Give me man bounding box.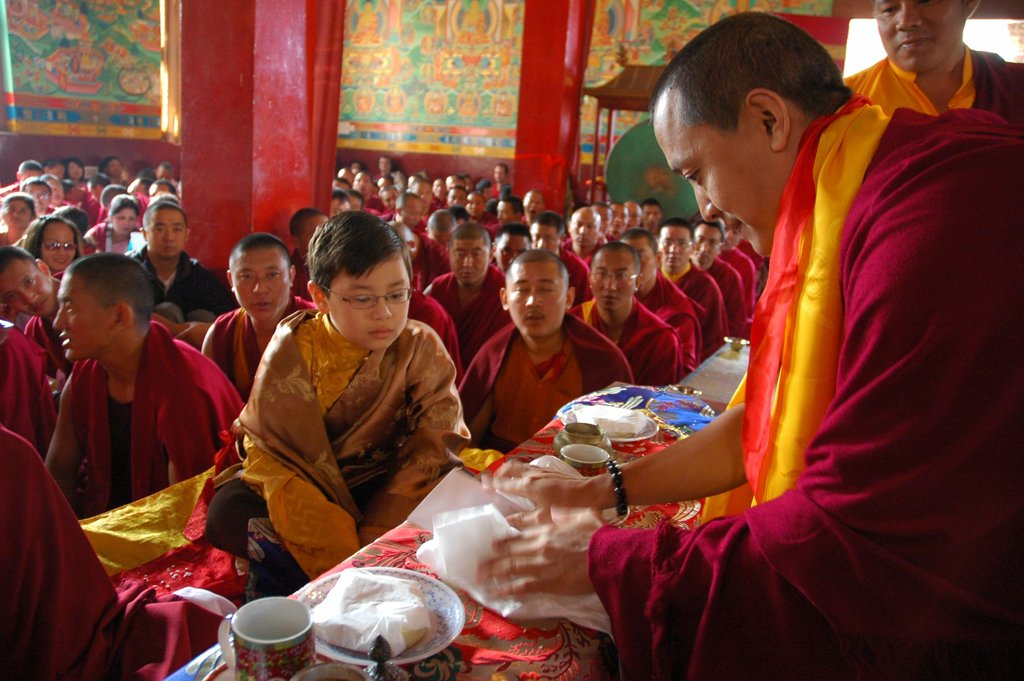
locate(492, 209, 534, 274).
